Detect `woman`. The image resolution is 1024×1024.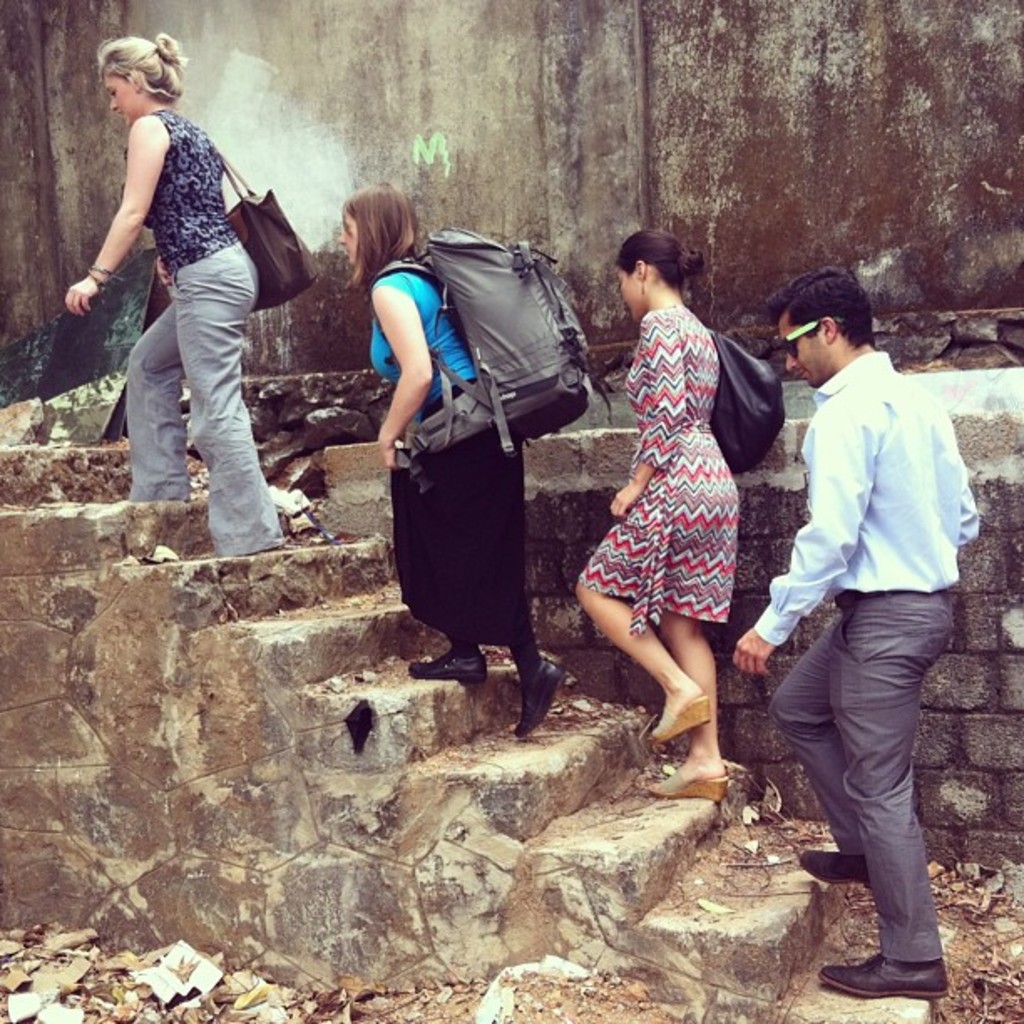
left=59, top=27, right=298, bottom=561.
